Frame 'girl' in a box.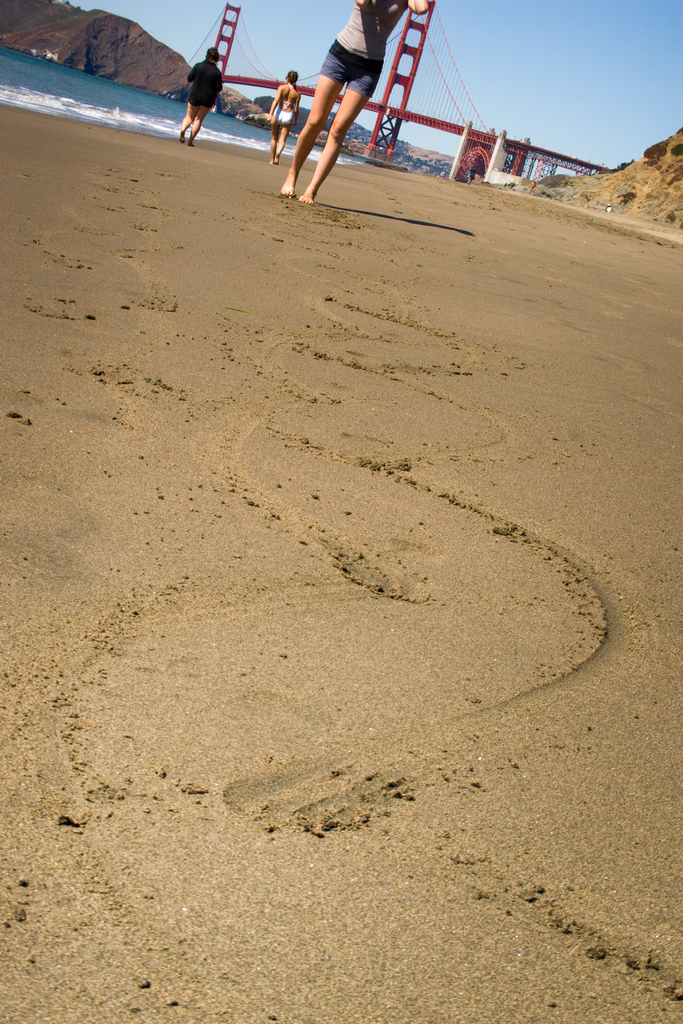
l=263, t=66, r=303, b=164.
